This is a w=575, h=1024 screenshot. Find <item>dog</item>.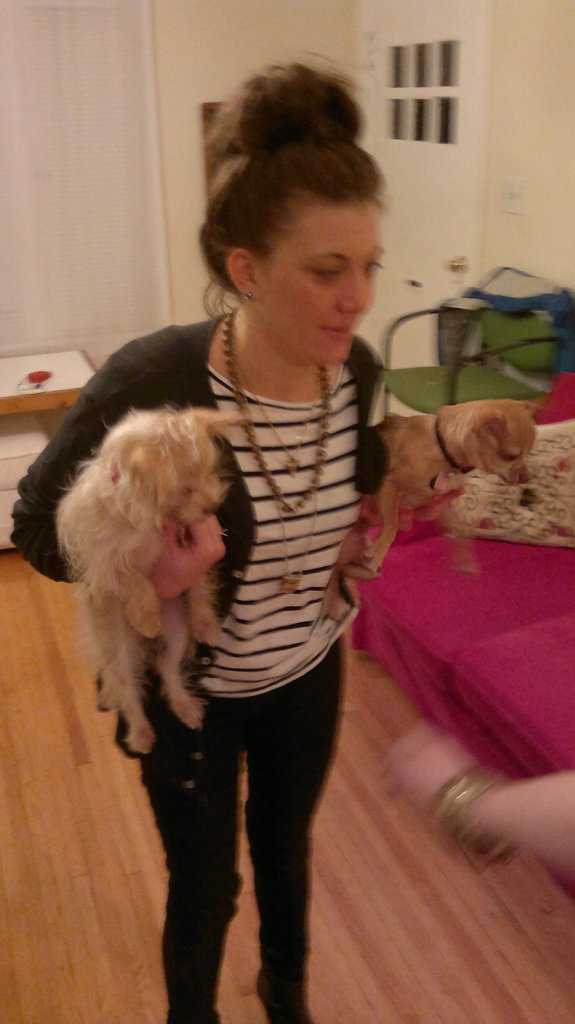
Bounding box: l=360, t=399, r=540, b=578.
